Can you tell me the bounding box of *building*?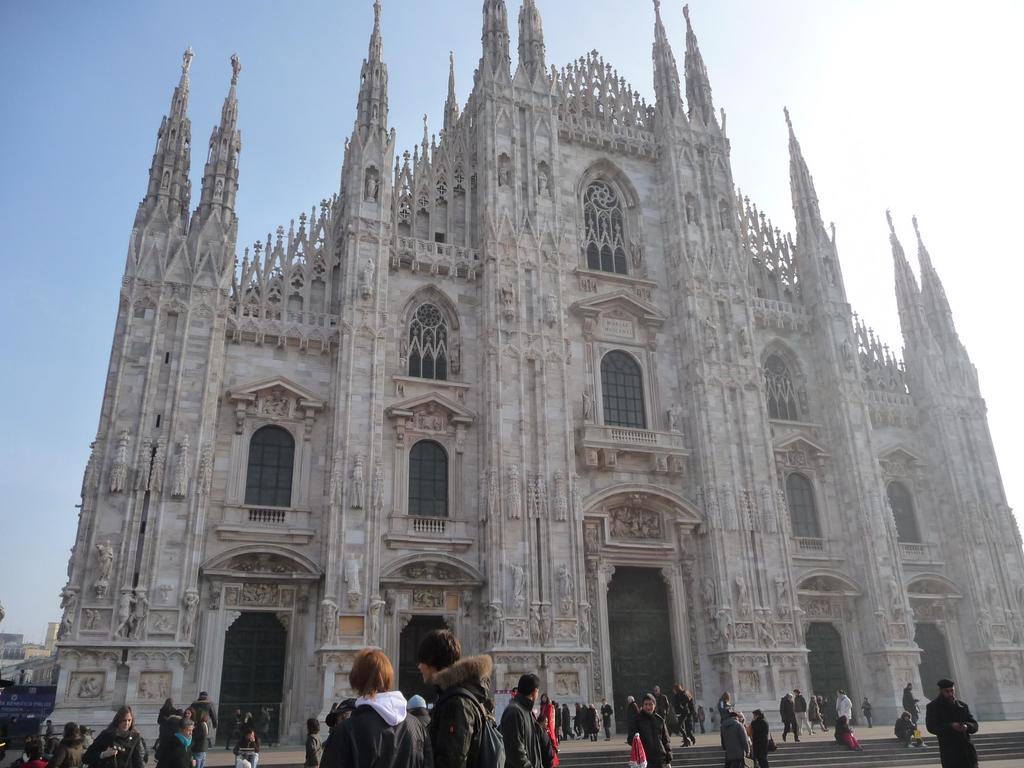
{"x1": 42, "y1": 0, "x2": 1023, "y2": 757}.
